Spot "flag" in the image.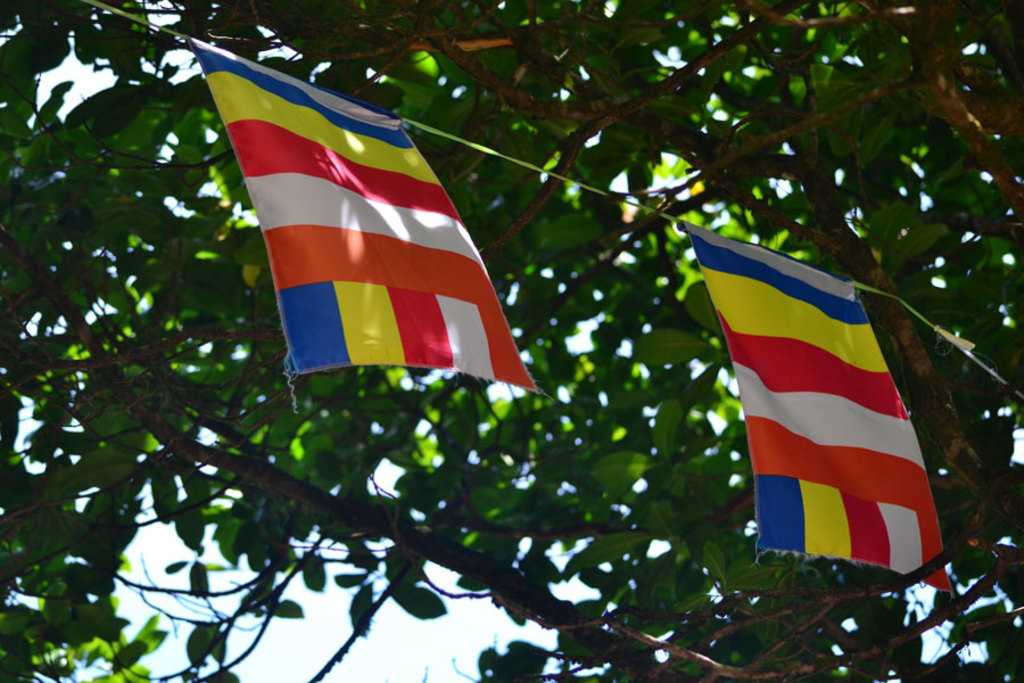
"flag" found at (691,219,961,595).
